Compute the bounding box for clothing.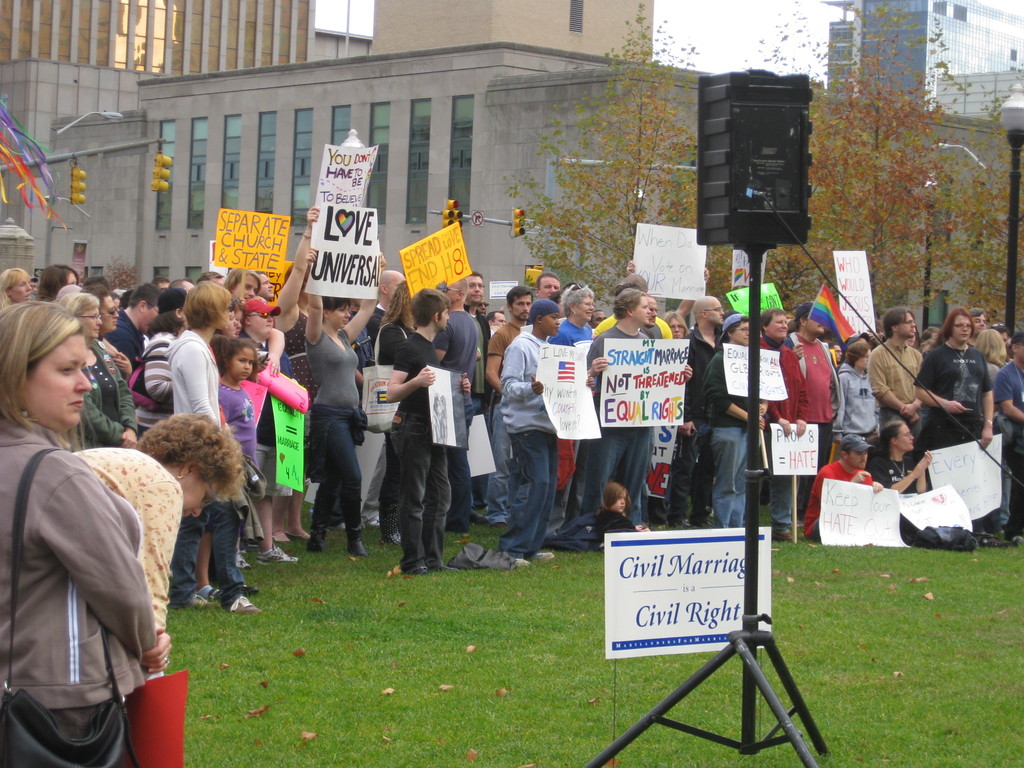
select_region(784, 328, 837, 499).
